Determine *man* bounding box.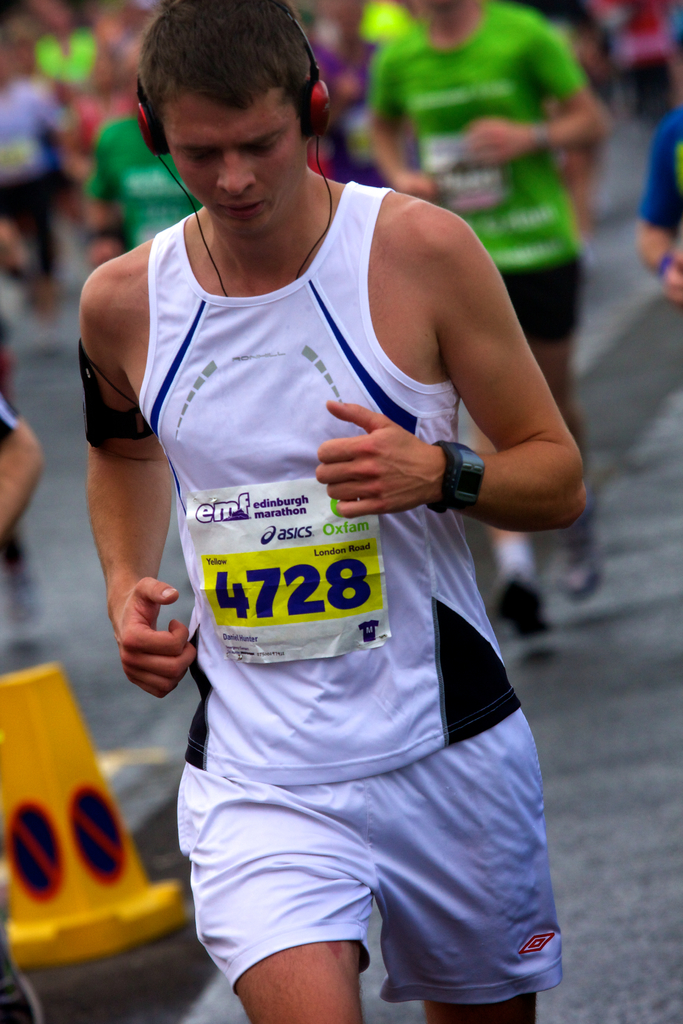
Determined: 636:0:682:299.
